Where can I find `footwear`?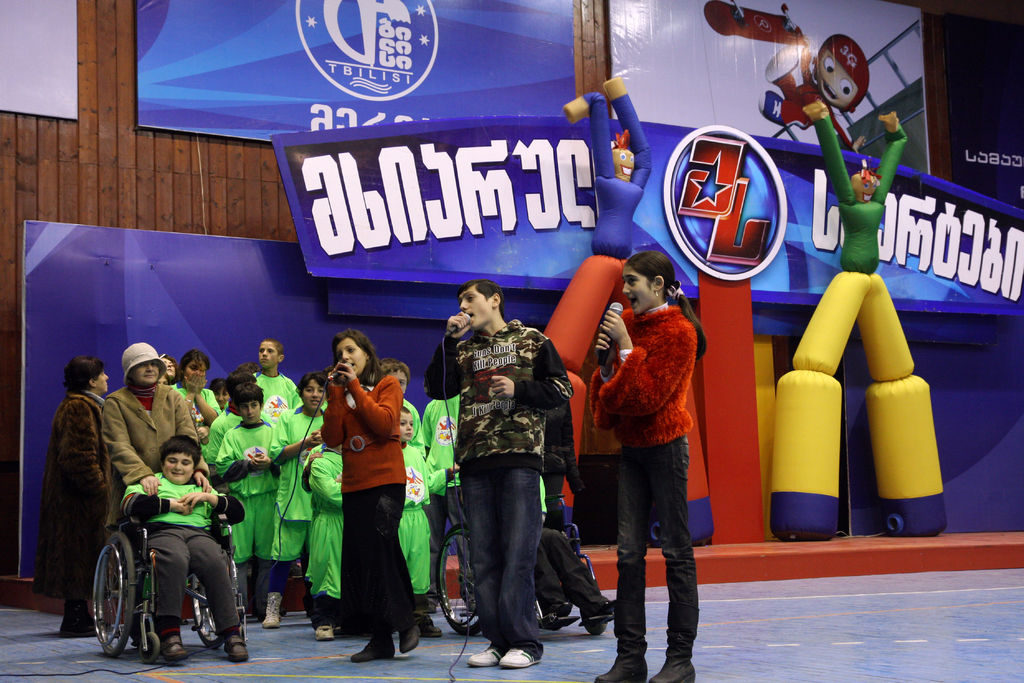
You can find it at bbox=[589, 598, 629, 620].
